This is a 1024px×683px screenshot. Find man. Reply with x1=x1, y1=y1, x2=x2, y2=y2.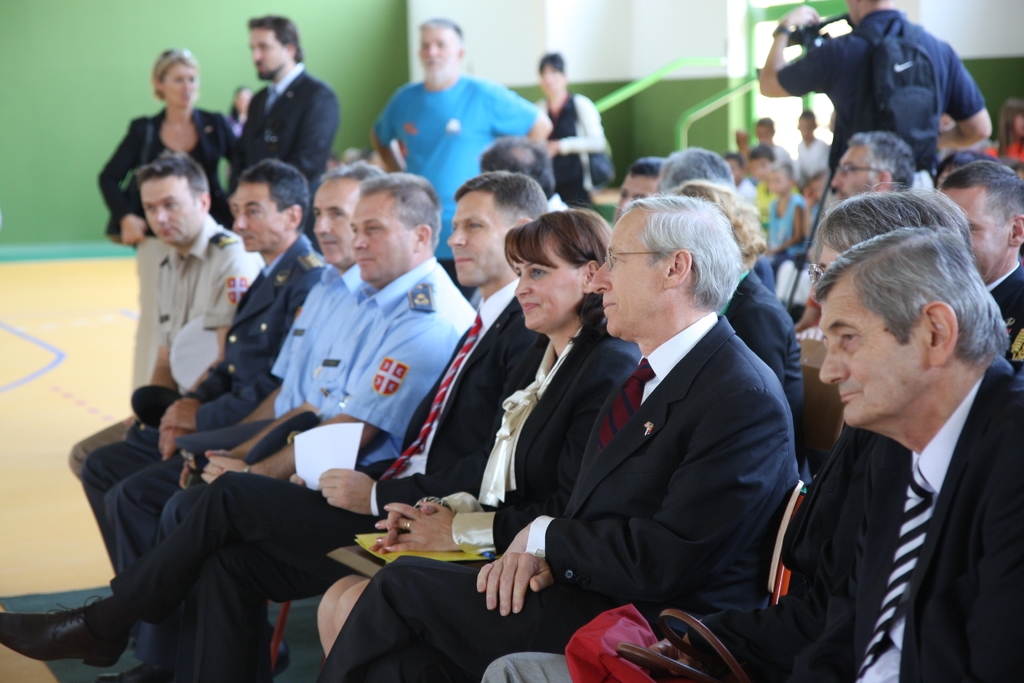
x1=758, y1=0, x2=990, y2=186.
